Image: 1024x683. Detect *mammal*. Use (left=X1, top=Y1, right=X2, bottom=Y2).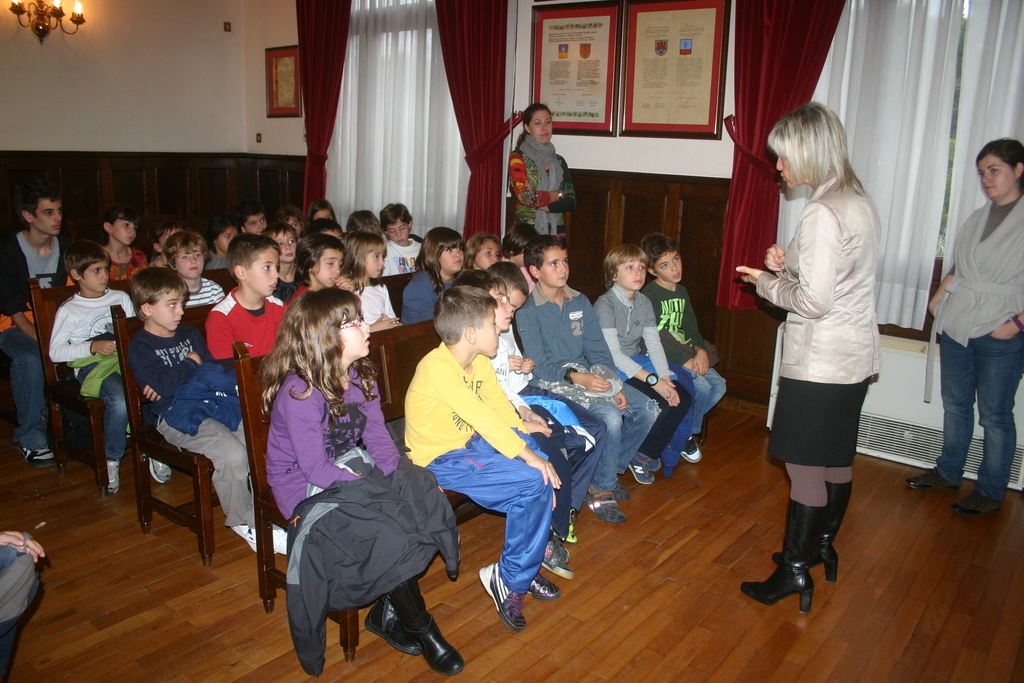
(left=285, top=208, right=310, bottom=227).
